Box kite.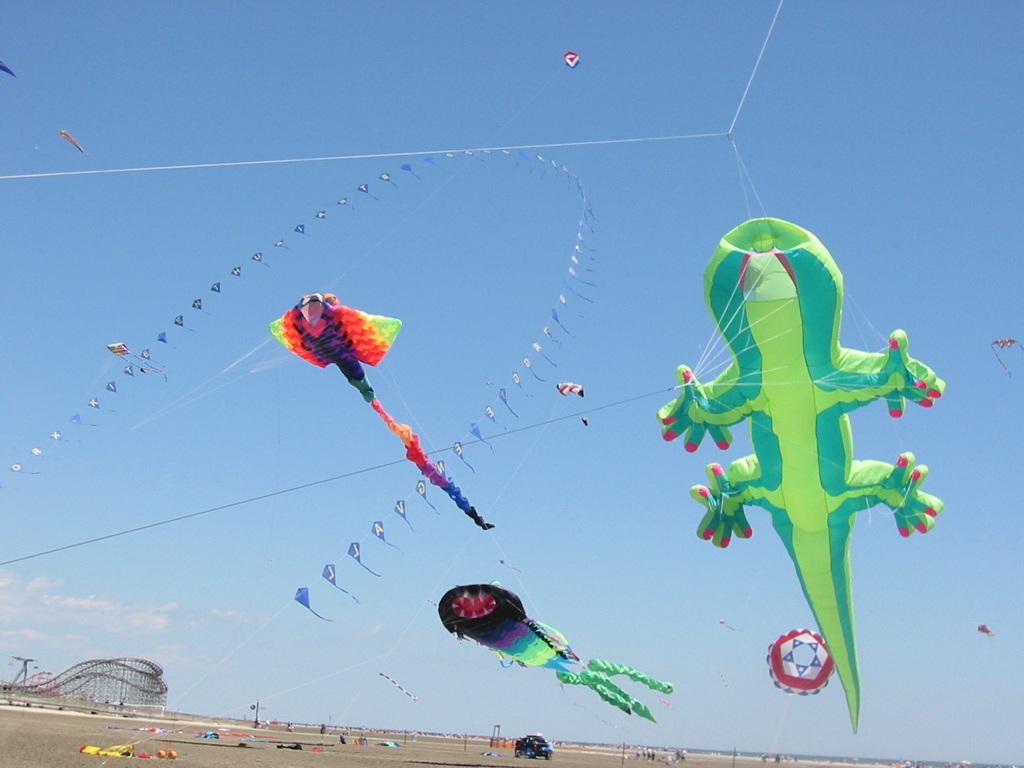
(429, 575, 674, 720).
